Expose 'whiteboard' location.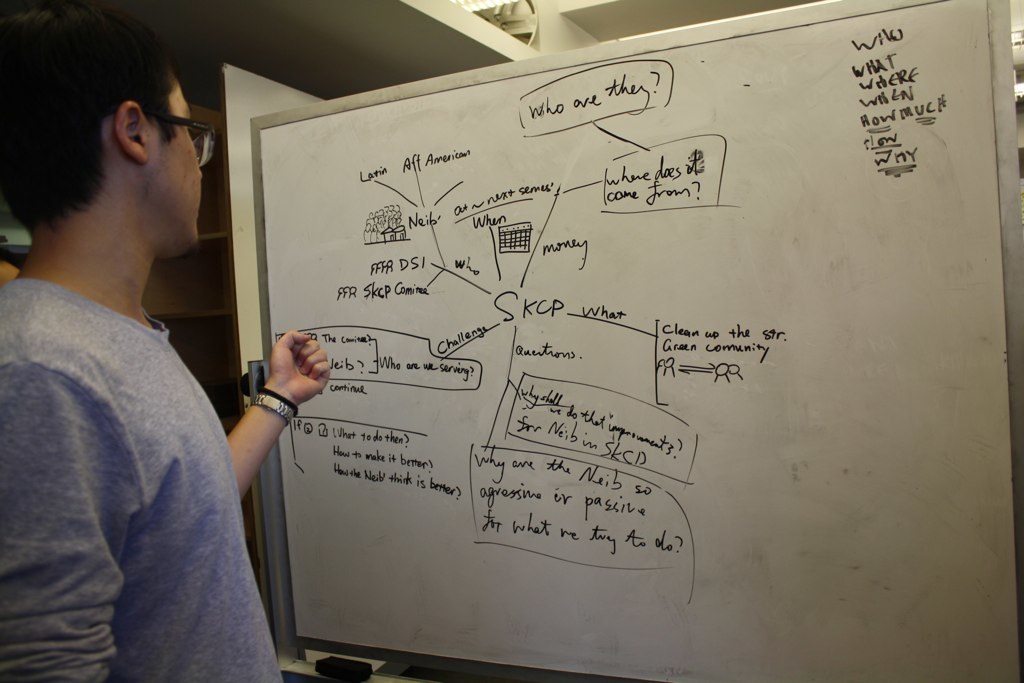
Exposed at detection(252, 0, 1023, 682).
